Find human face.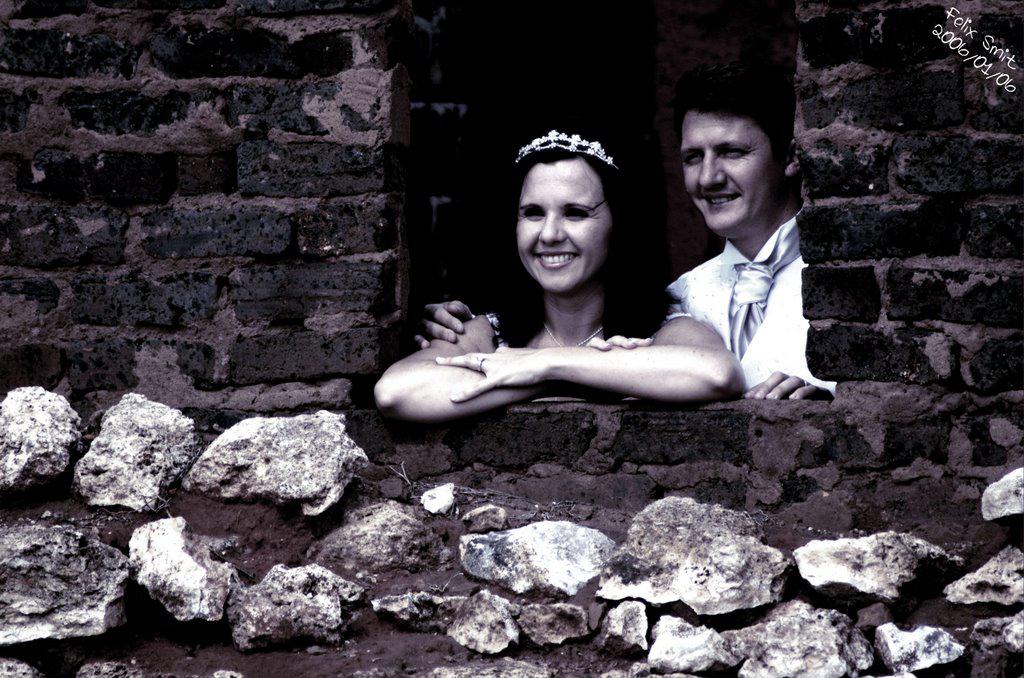
crop(519, 157, 607, 292).
